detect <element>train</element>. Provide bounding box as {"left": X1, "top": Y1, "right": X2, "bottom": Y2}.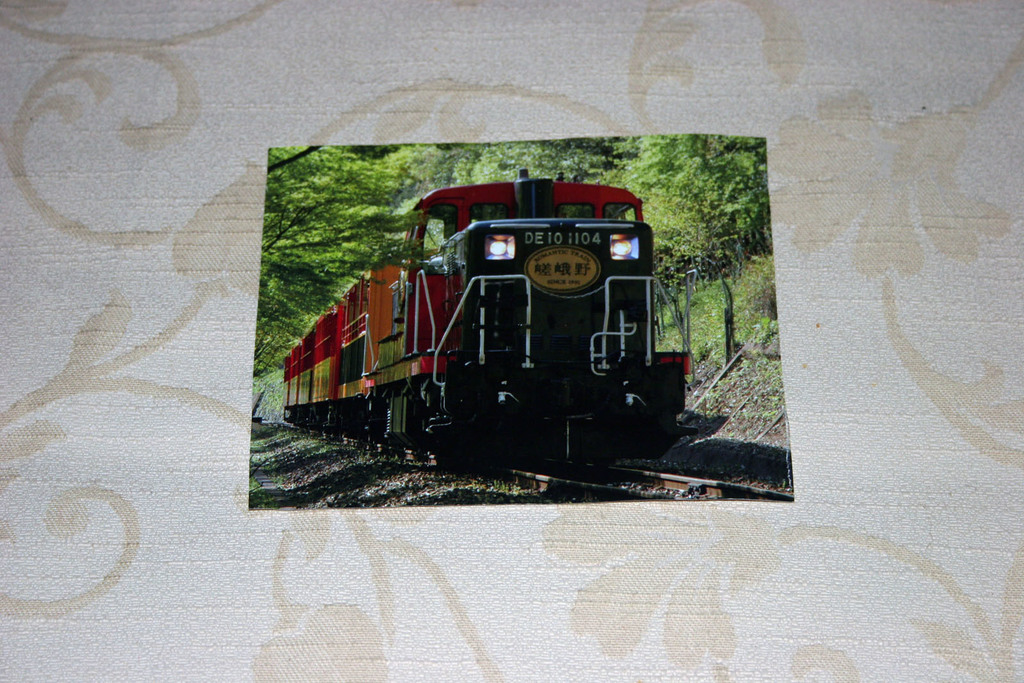
{"left": 280, "top": 162, "right": 698, "bottom": 473}.
